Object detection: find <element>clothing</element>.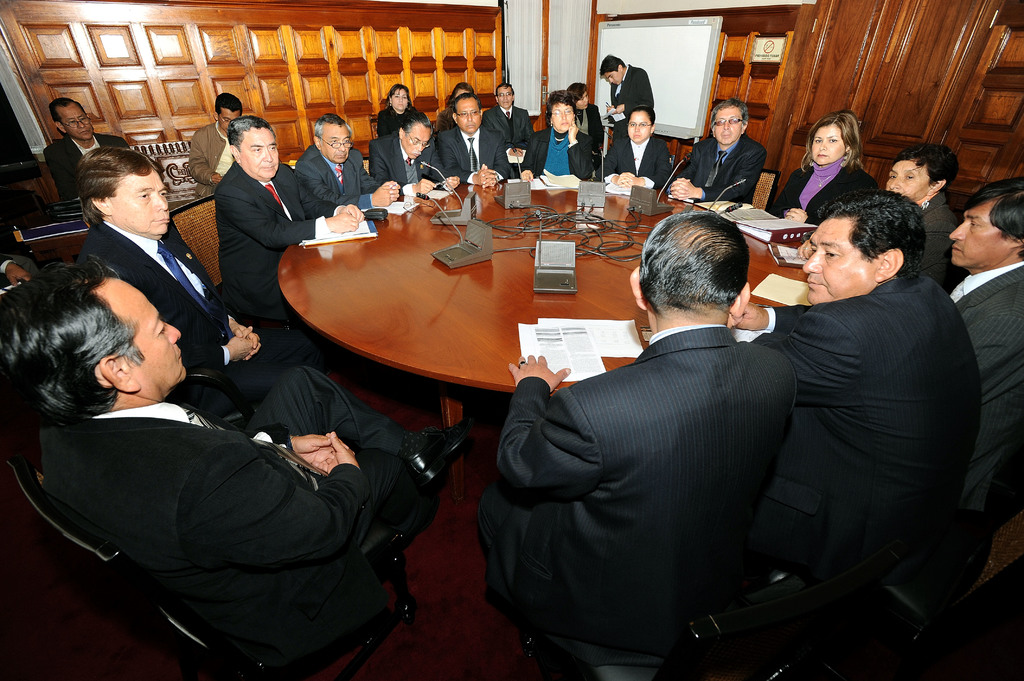
bbox=(727, 308, 974, 626).
